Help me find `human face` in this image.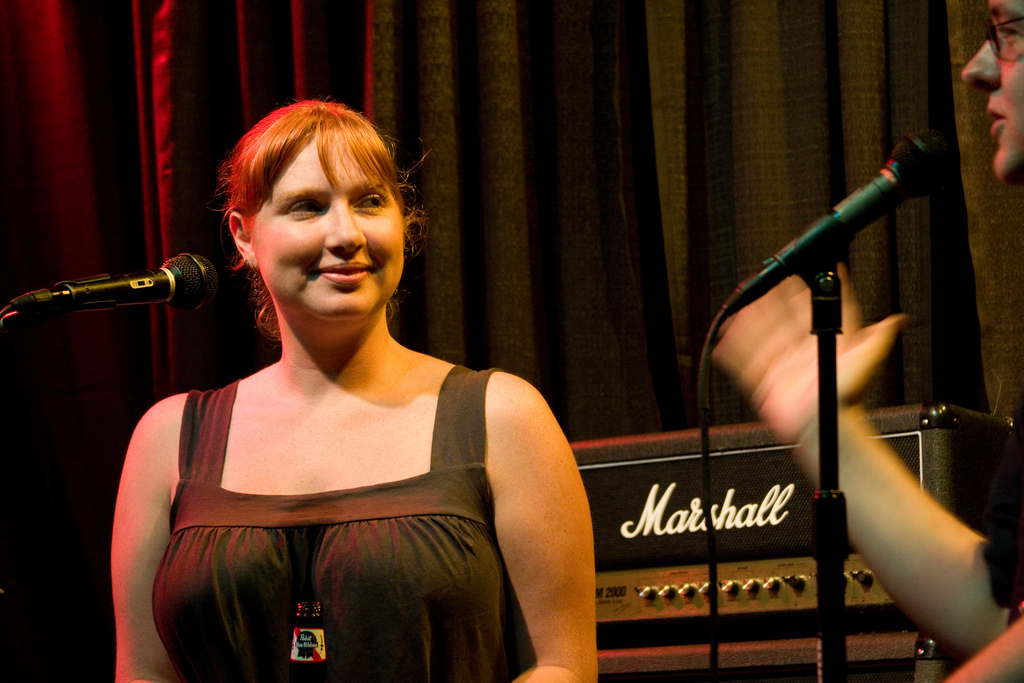
Found it: bbox=(960, 0, 1023, 179).
